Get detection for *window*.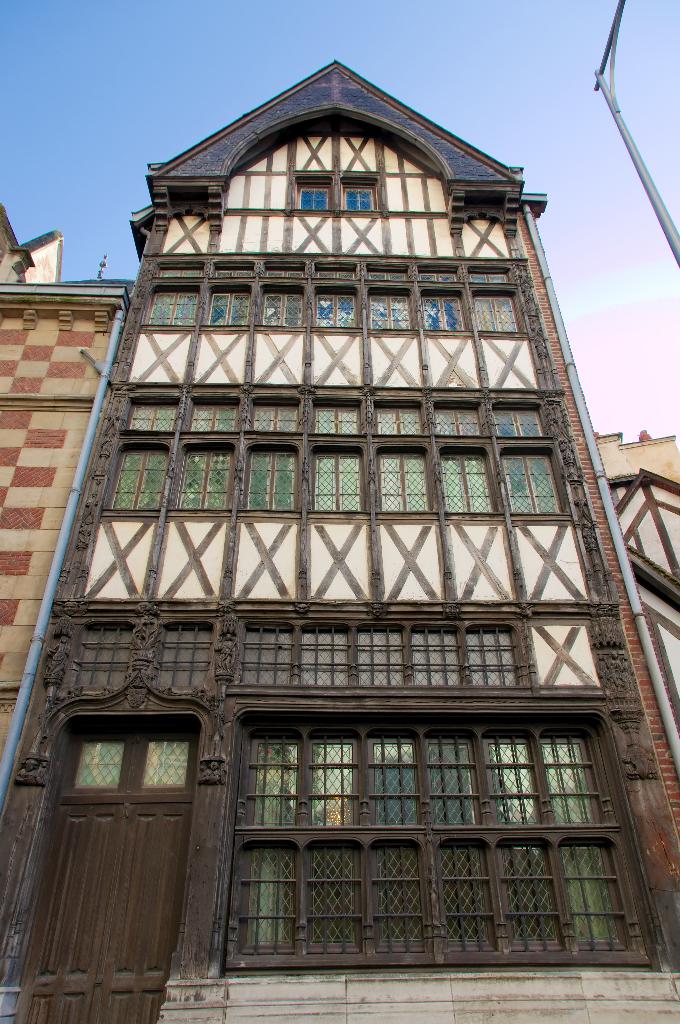
Detection: [left=474, top=298, right=518, bottom=330].
